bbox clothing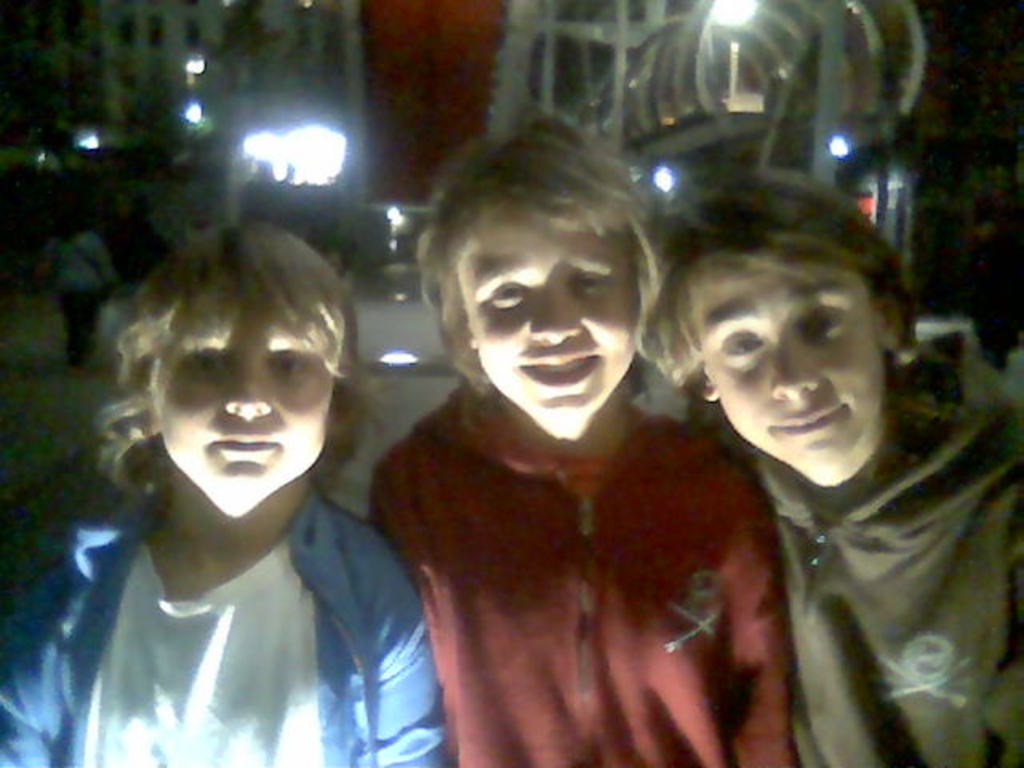
region(704, 354, 1022, 766)
